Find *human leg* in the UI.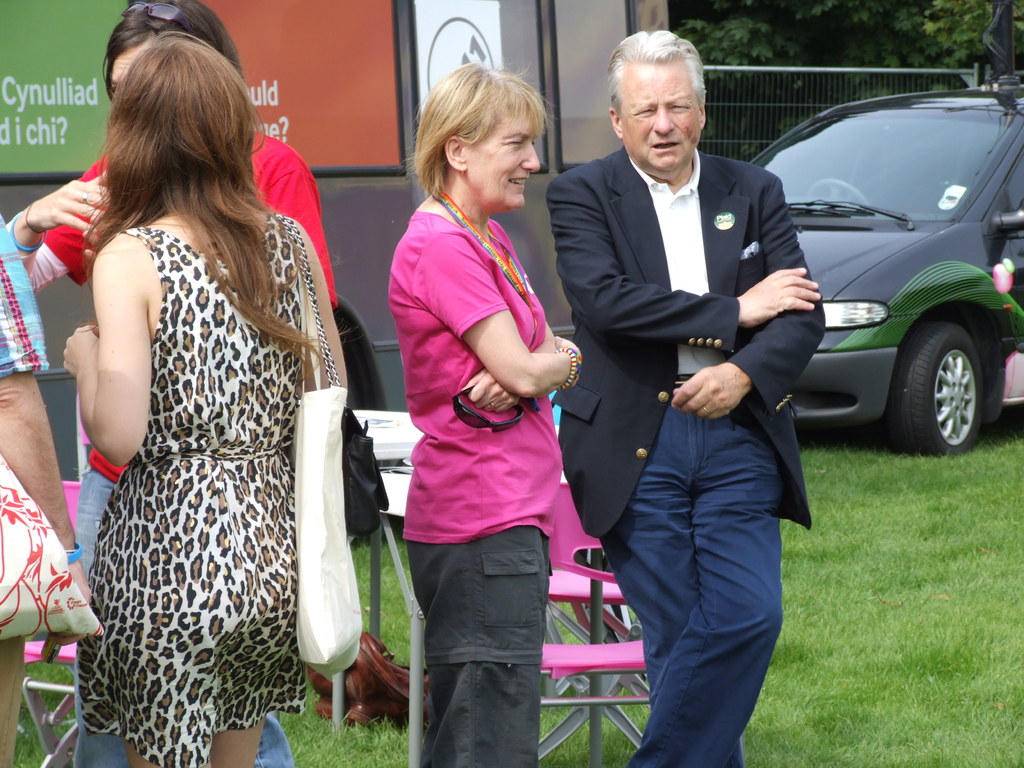
UI element at {"x1": 206, "y1": 717, "x2": 266, "y2": 767}.
